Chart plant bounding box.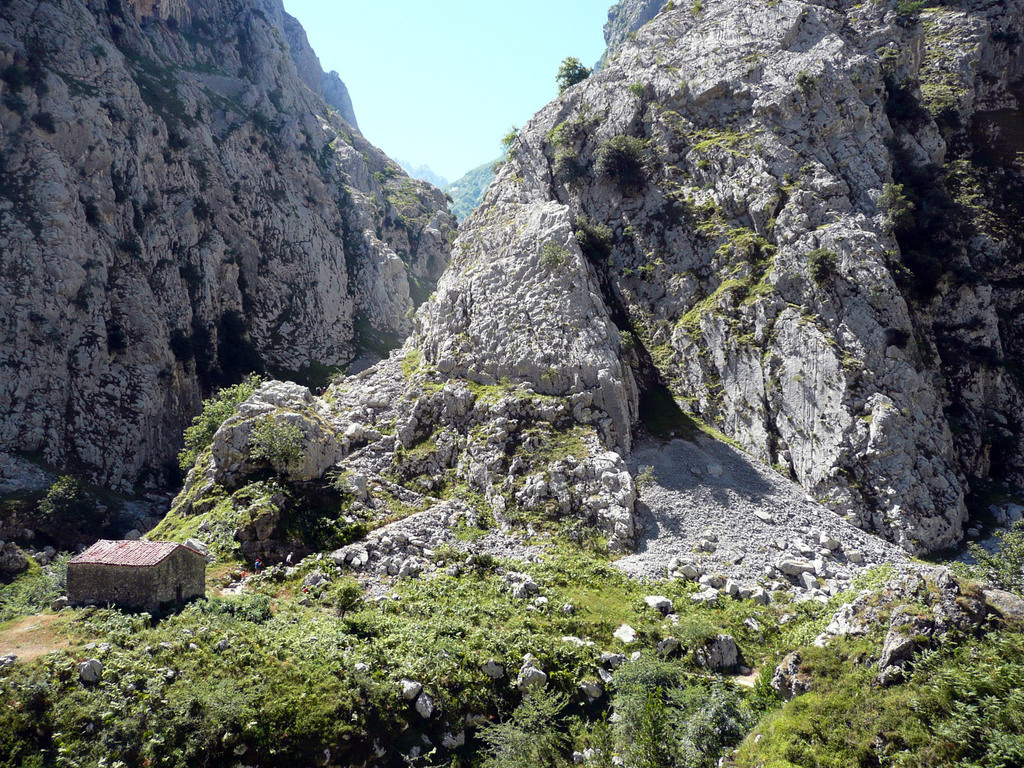
Charted: (185, 156, 207, 189).
